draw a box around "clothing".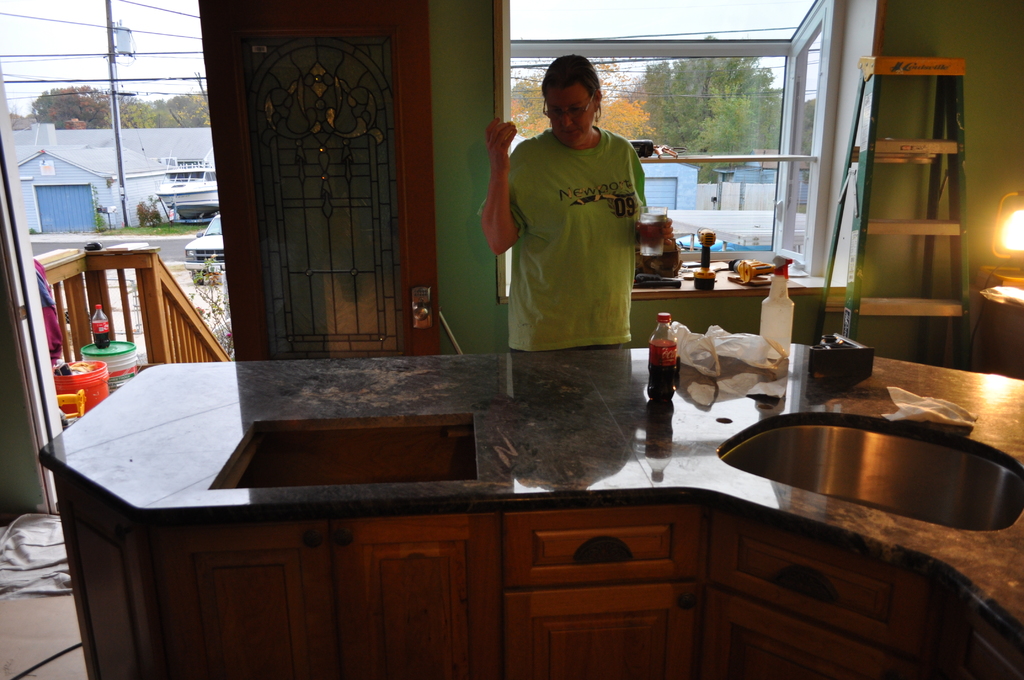
{"x1": 499, "y1": 92, "x2": 652, "y2": 353}.
